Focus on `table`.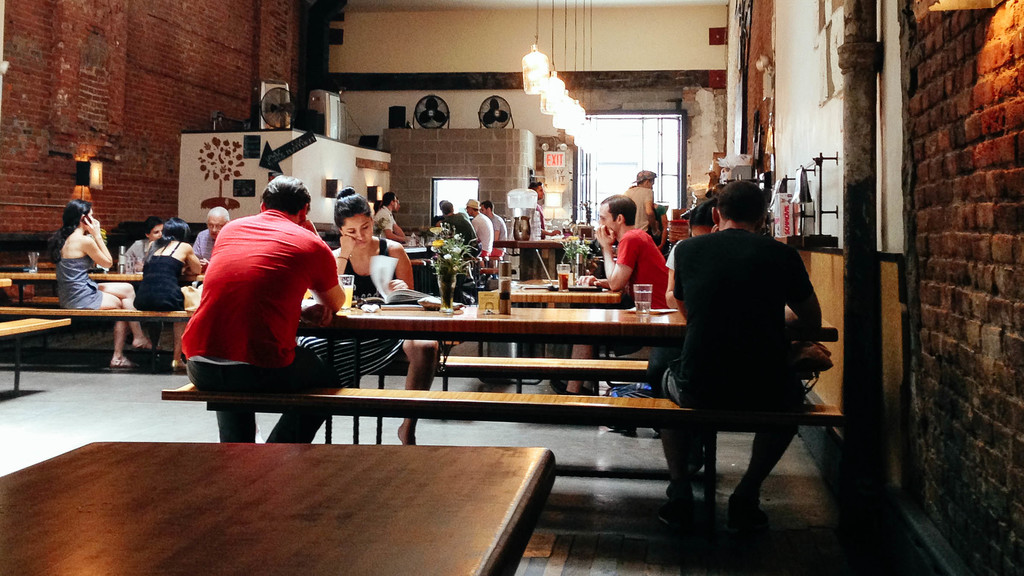
Focused at [301, 305, 837, 385].
